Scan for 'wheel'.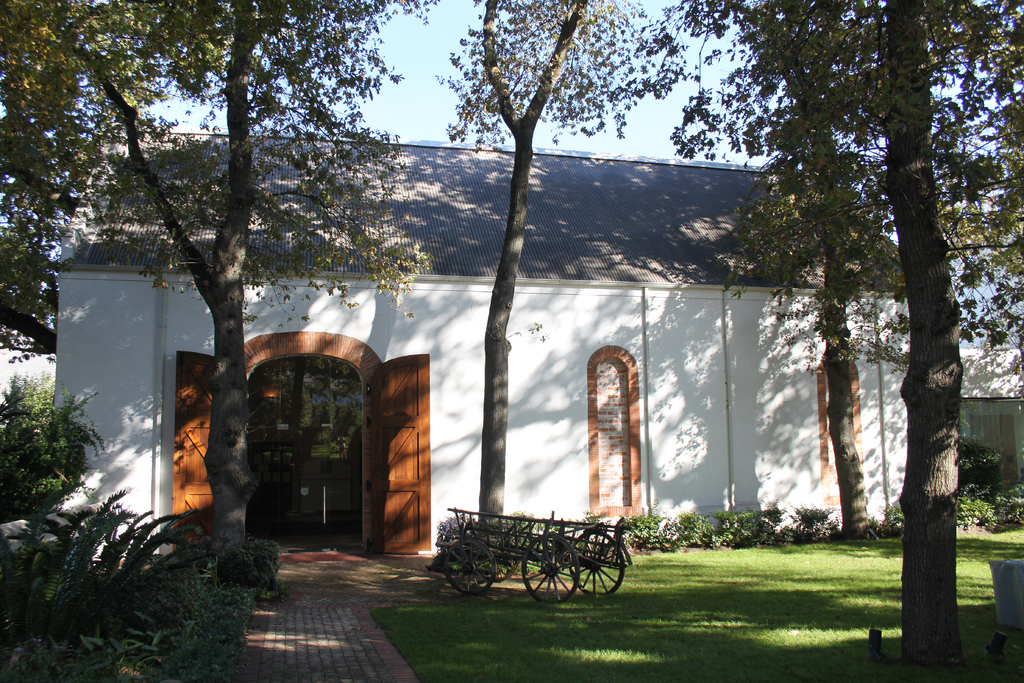
Scan result: <region>442, 539, 496, 595</region>.
